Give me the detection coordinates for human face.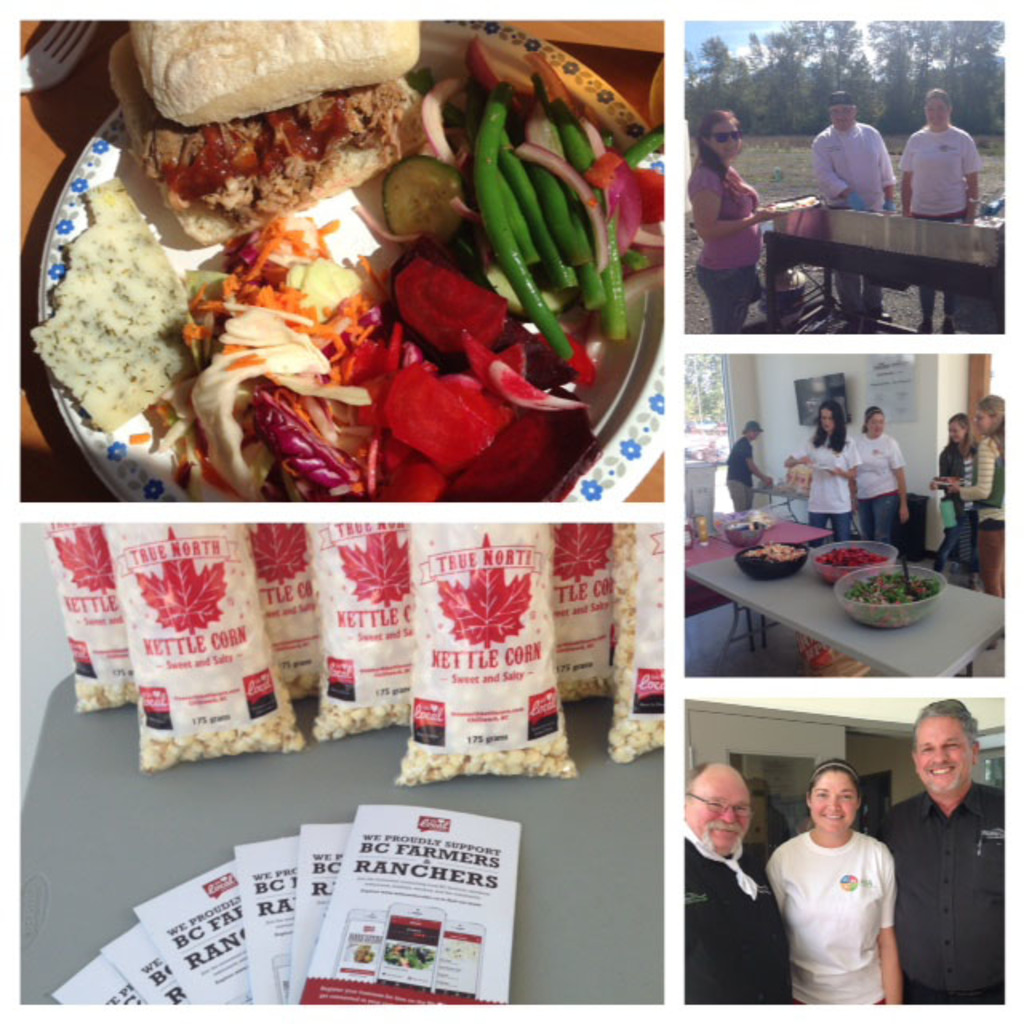
left=979, top=408, right=990, bottom=426.
